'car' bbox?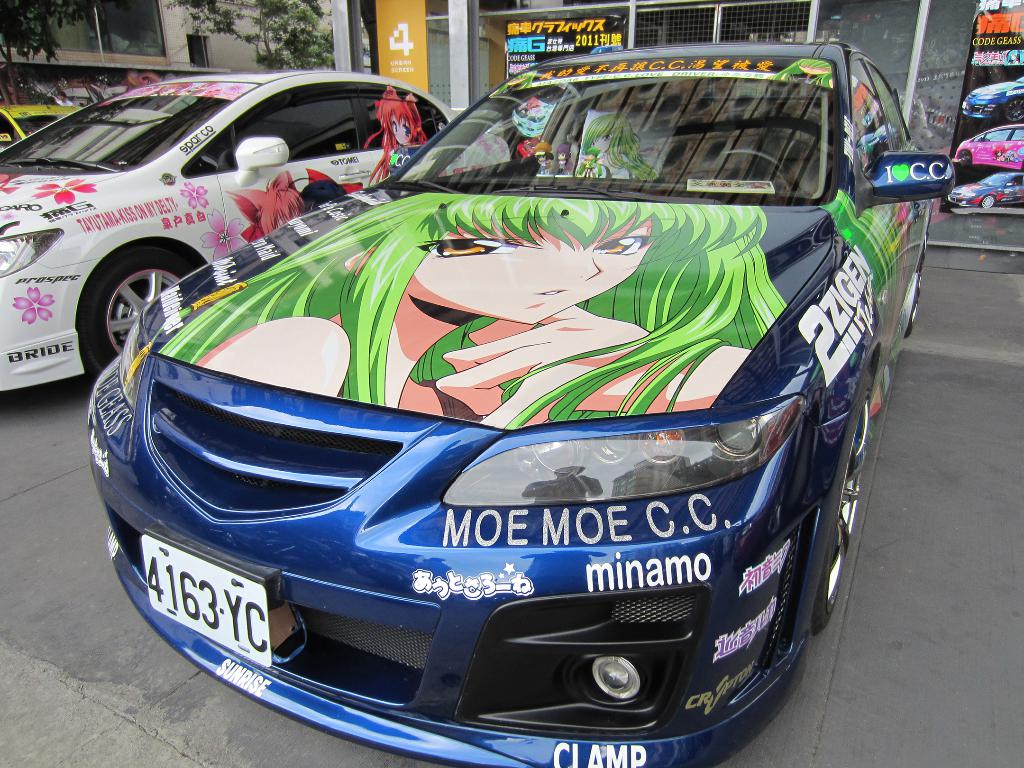
x1=88 y1=41 x2=955 y2=767
